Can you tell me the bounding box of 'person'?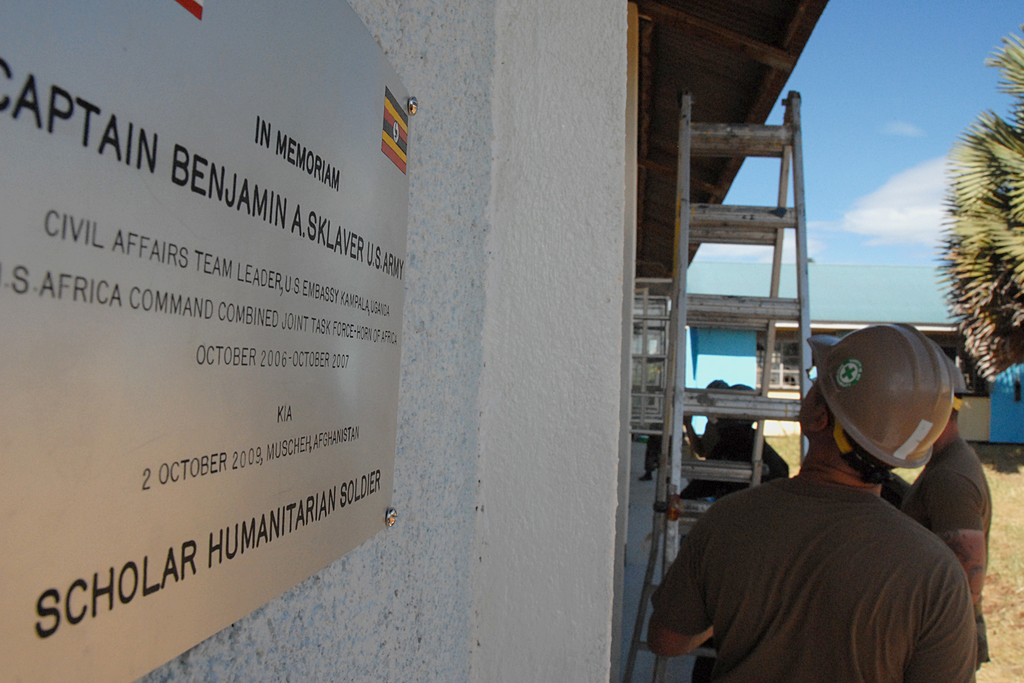
(x1=644, y1=317, x2=980, y2=682).
